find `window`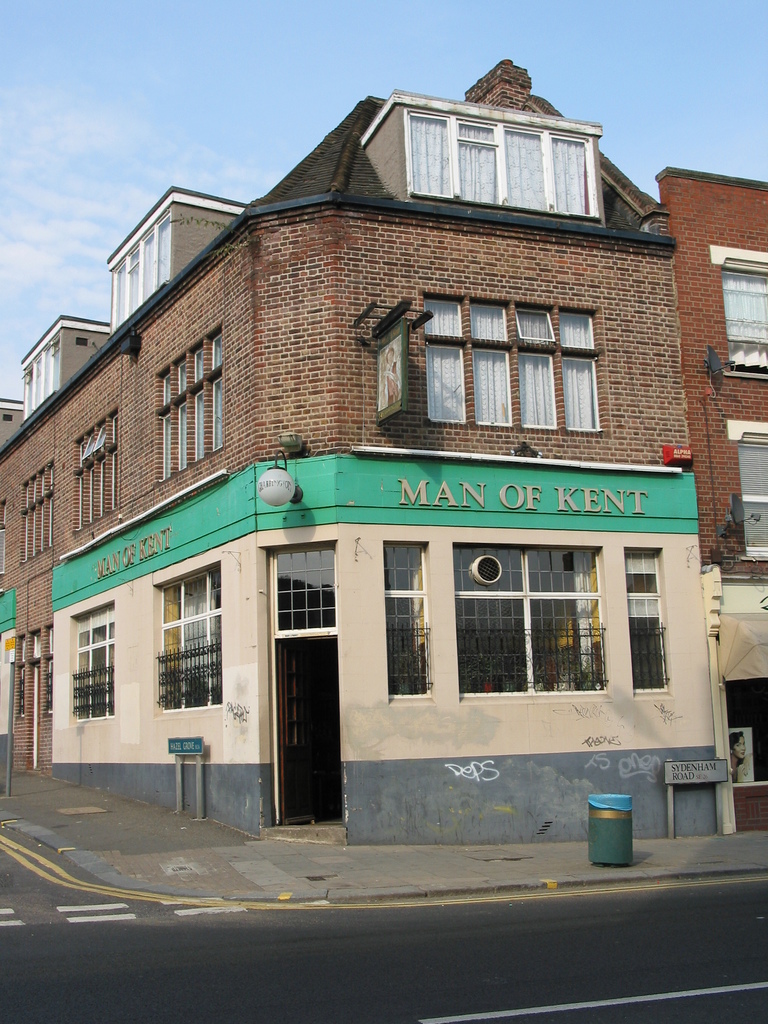
x1=74, y1=338, x2=91, y2=344
